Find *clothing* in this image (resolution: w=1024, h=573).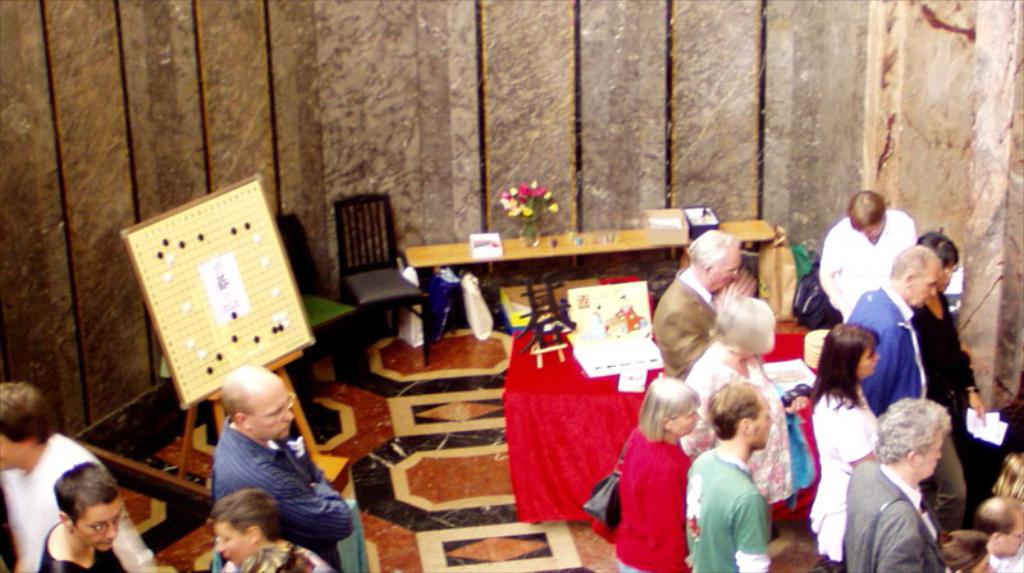
(616,391,701,570).
